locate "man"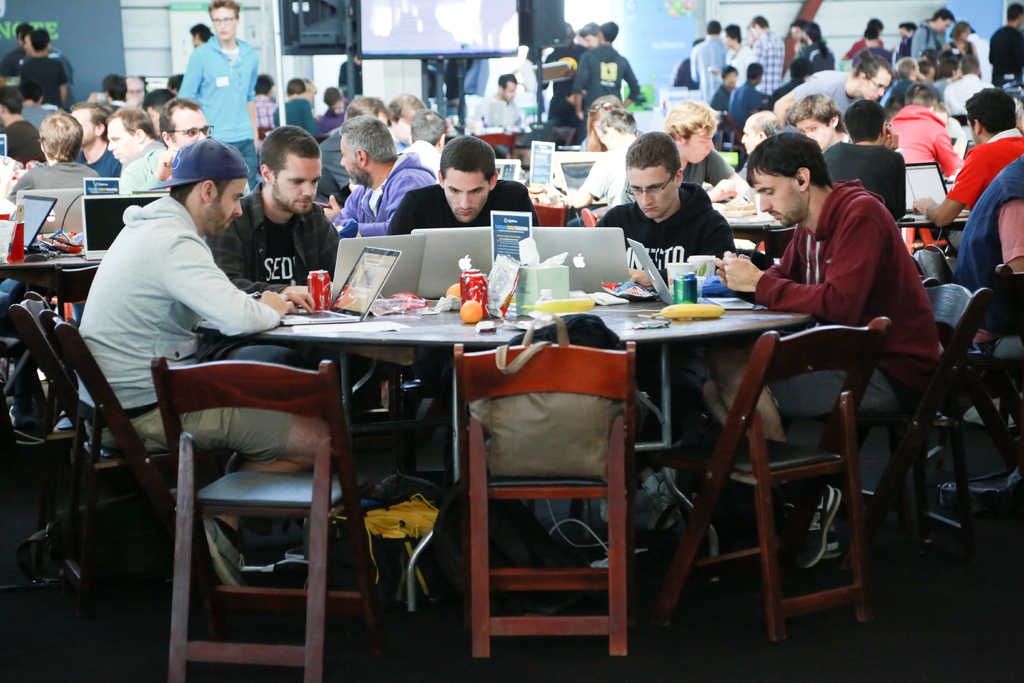
<box>883,81,959,181</box>
